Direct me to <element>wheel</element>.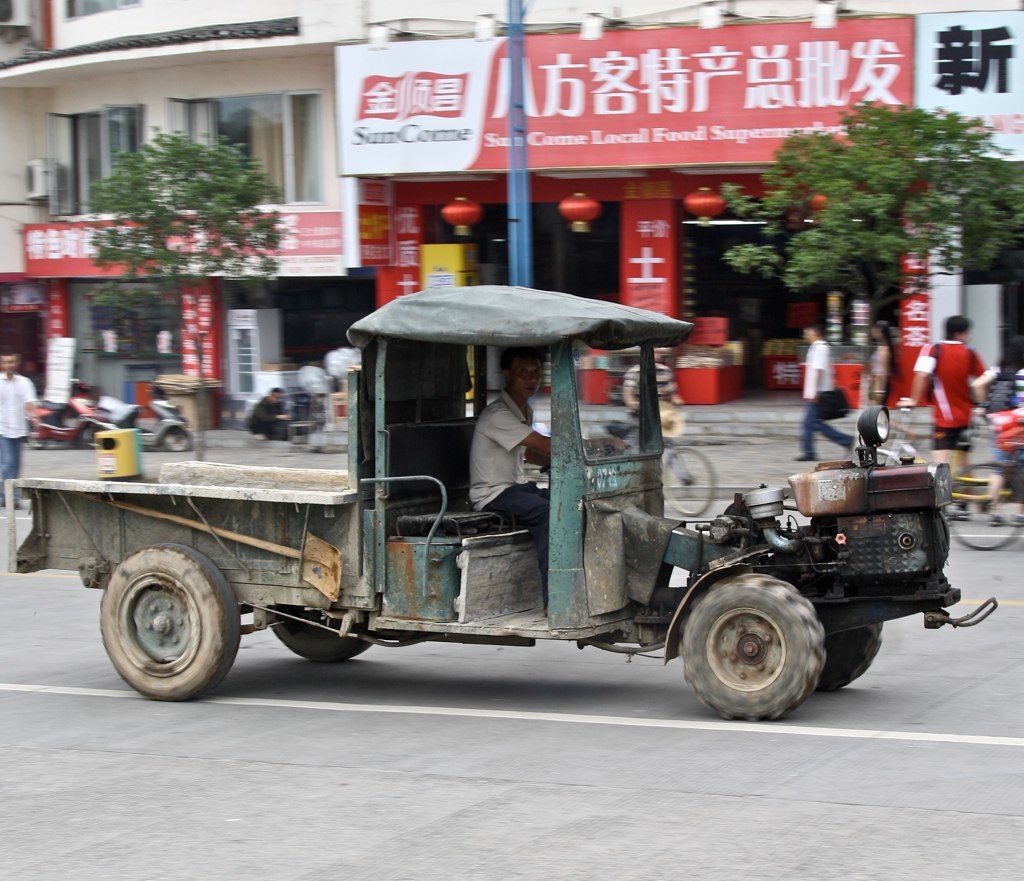
Direction: bbox(163, 432, 194, 452).
